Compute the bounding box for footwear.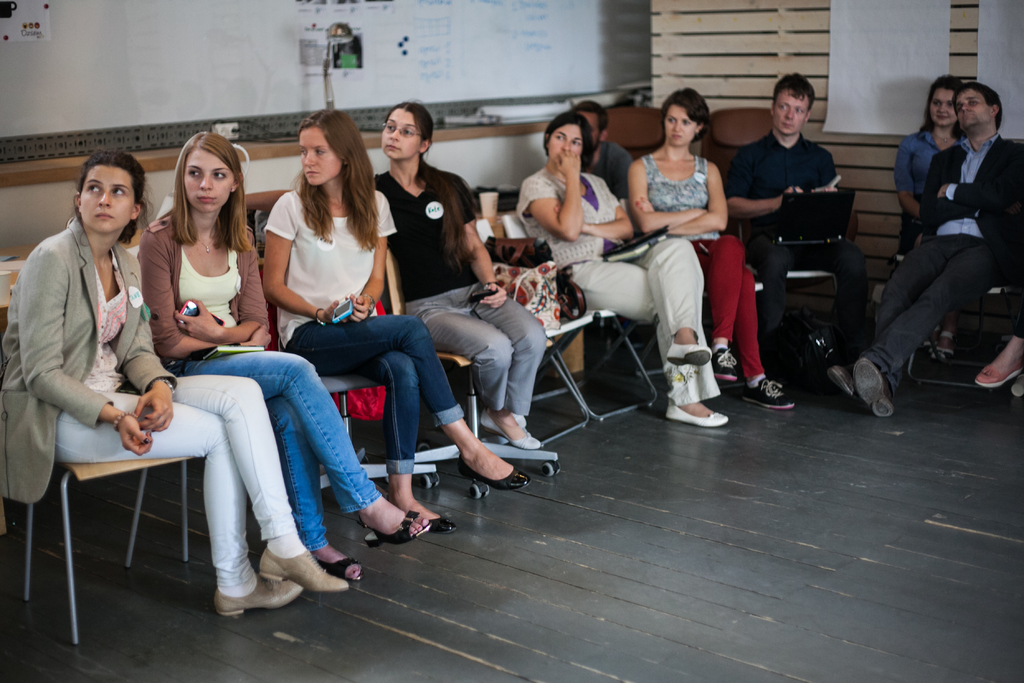
l=456, t=452, r=531, b=491.
